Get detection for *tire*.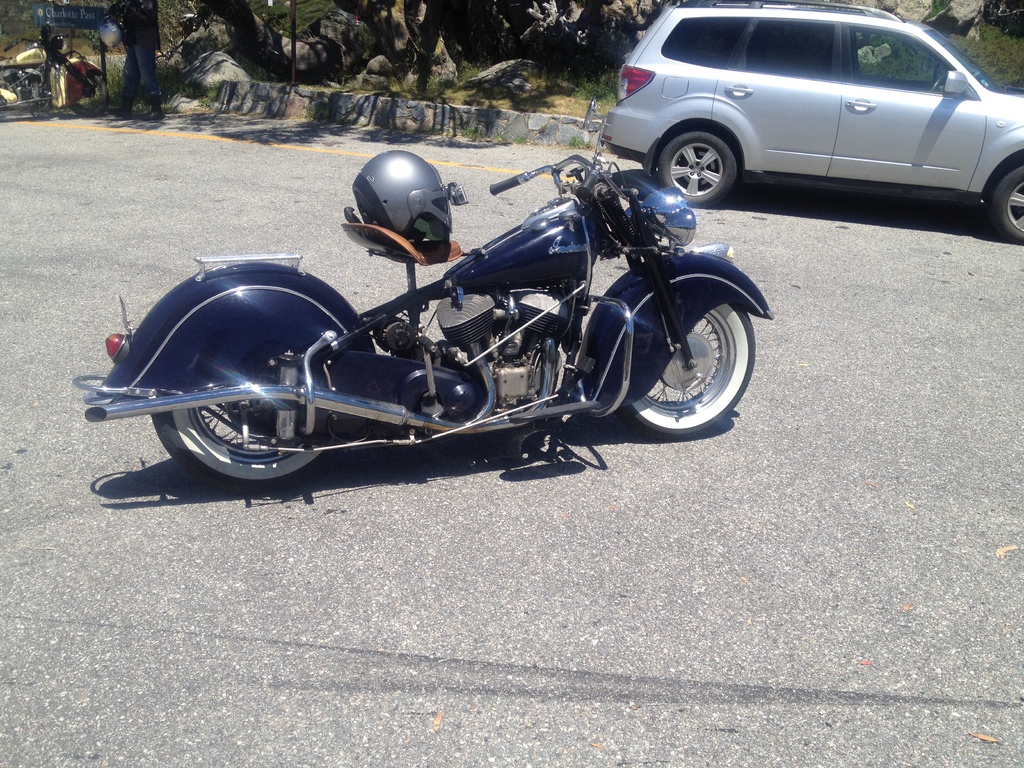
Detection: region(655, 130, 737, 203).
